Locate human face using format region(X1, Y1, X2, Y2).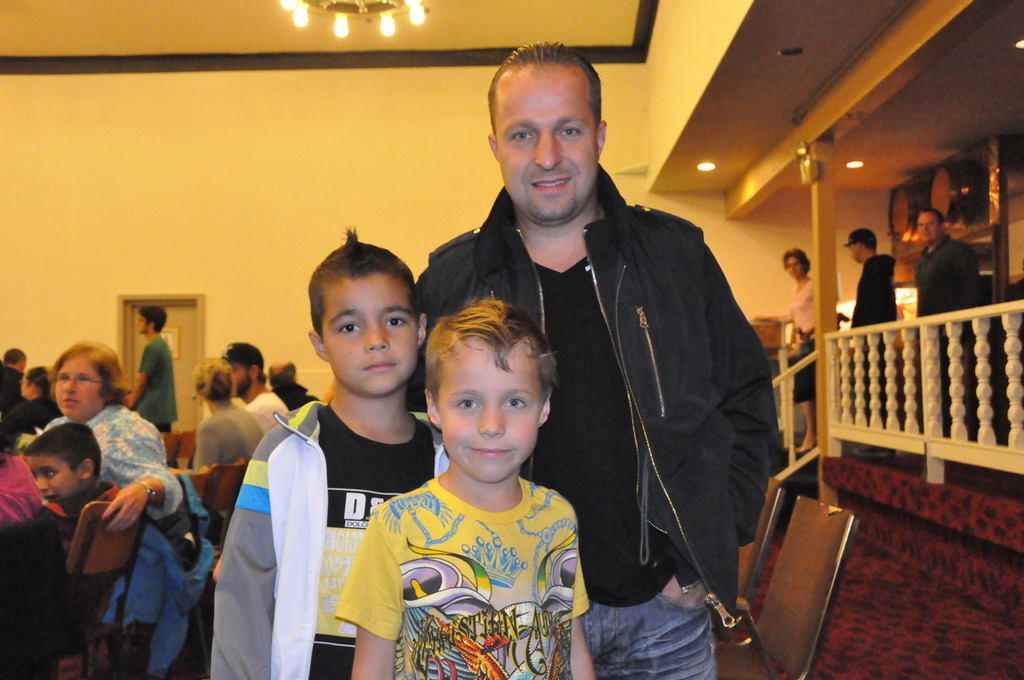
region(499, 58, 598, 211).
